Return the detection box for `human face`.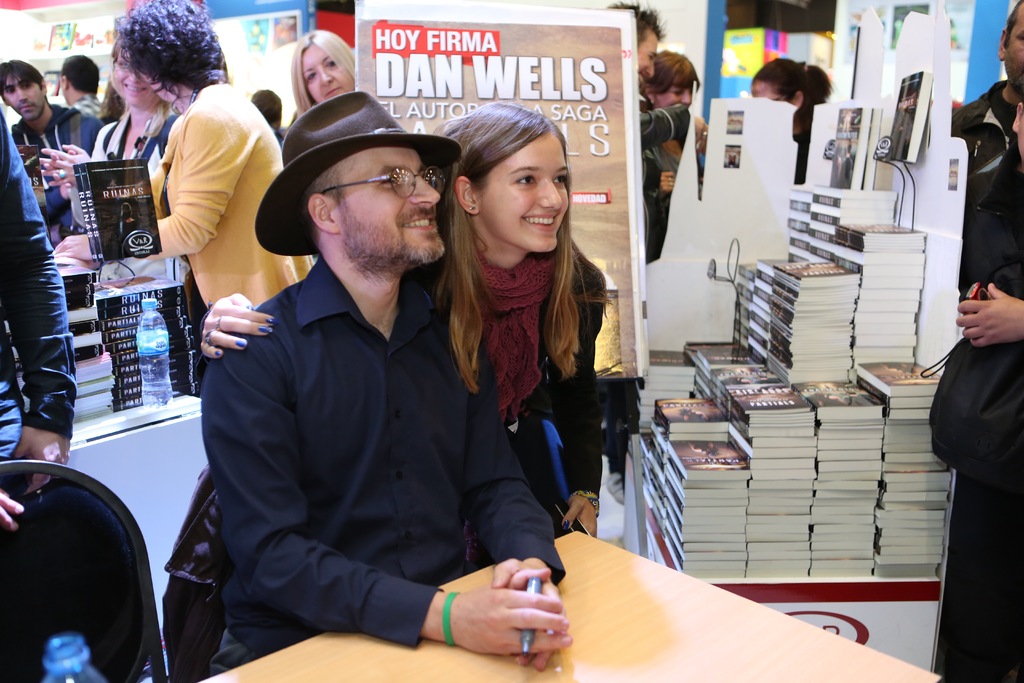
bbox=(301, 45, 349, 100).
